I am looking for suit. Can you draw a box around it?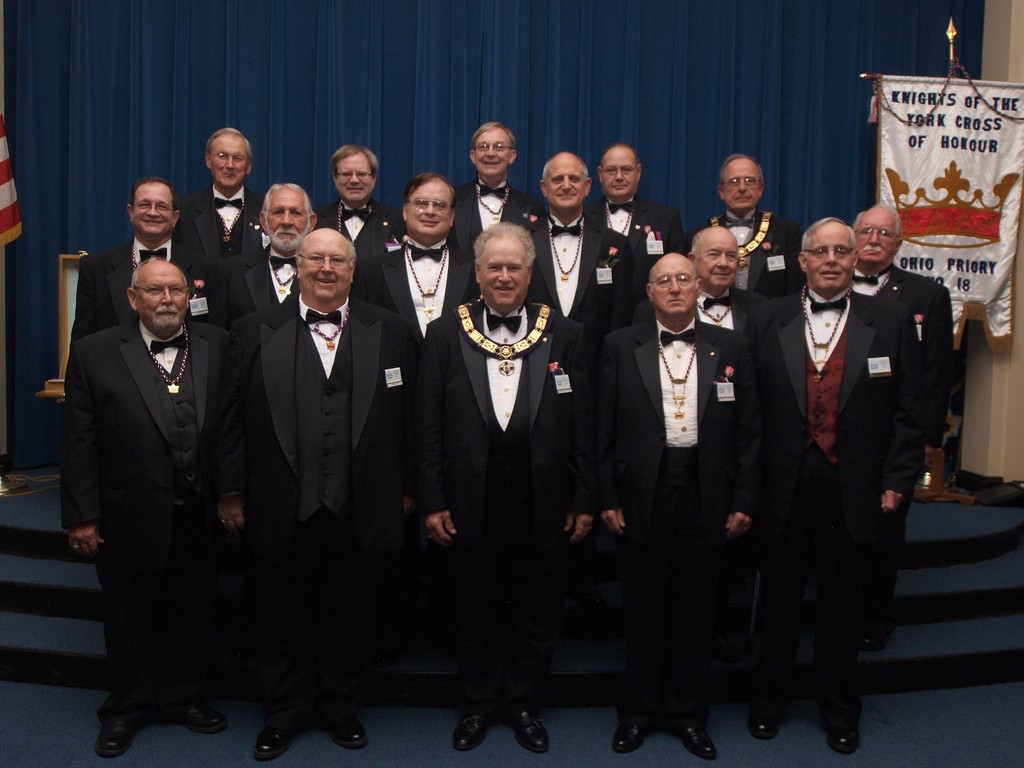
Sure, the bounding box is [419,297,599,709].
